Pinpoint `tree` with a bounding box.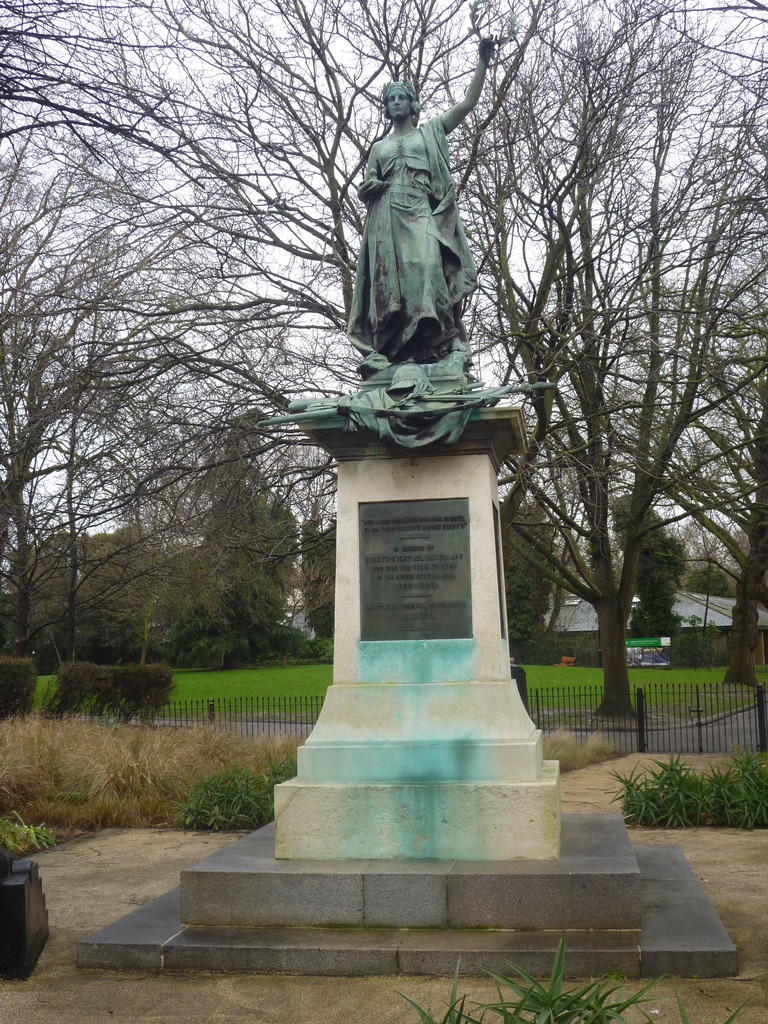
box(596, 291, 767, 688).
